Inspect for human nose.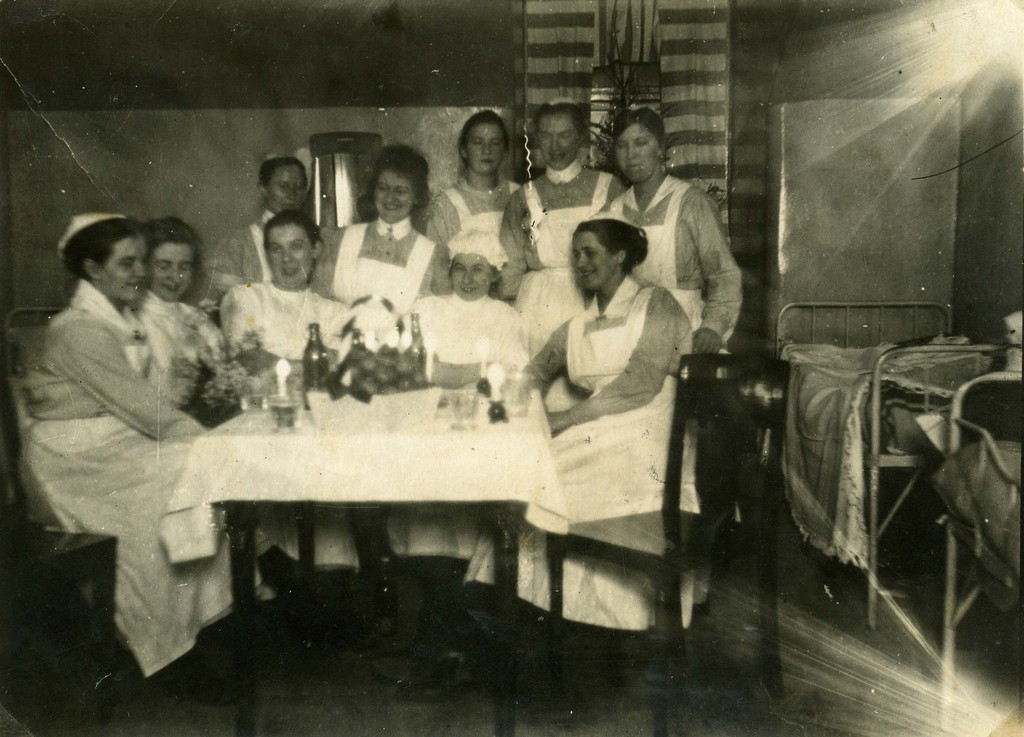
Inspection: [577,254,589,267].
